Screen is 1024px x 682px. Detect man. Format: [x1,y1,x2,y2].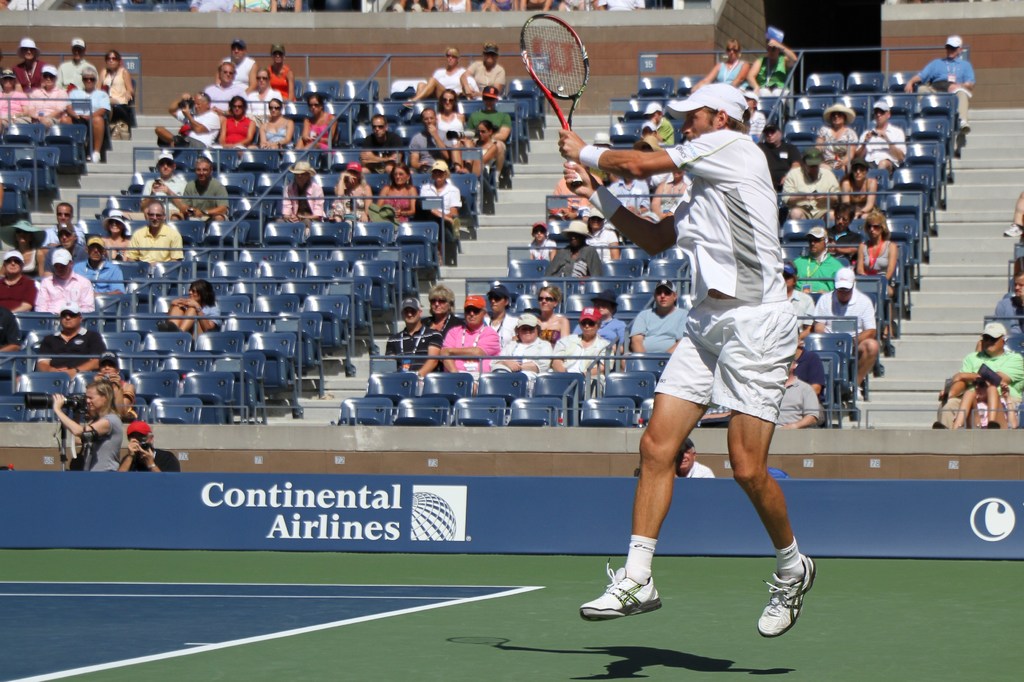
[777,147,840,224].
